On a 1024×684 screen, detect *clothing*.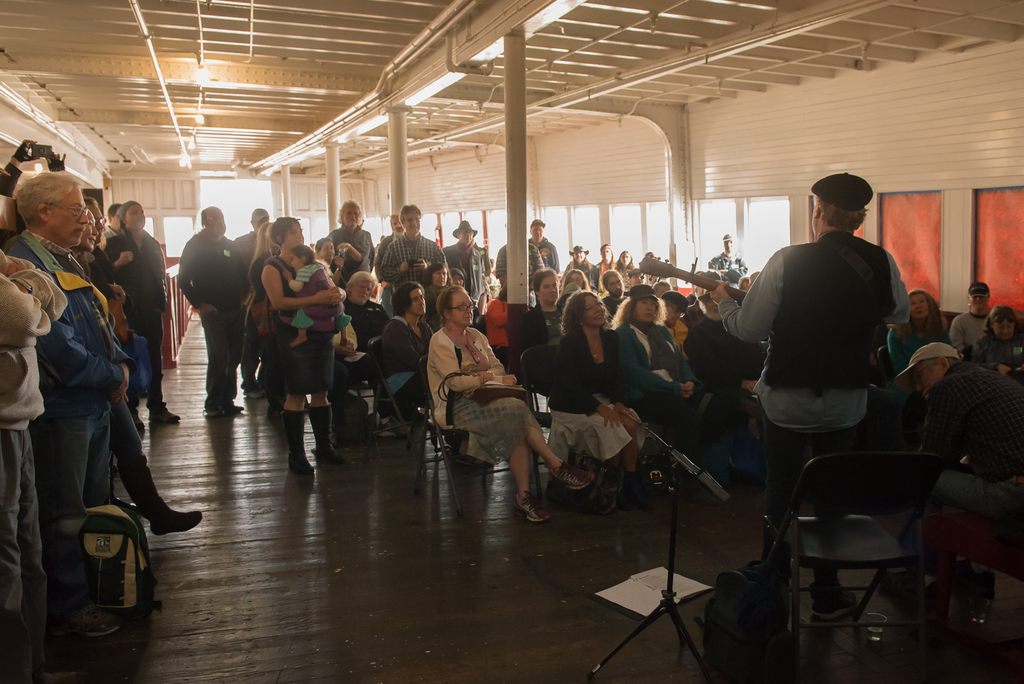
detection(482, 291, 503, 348).
